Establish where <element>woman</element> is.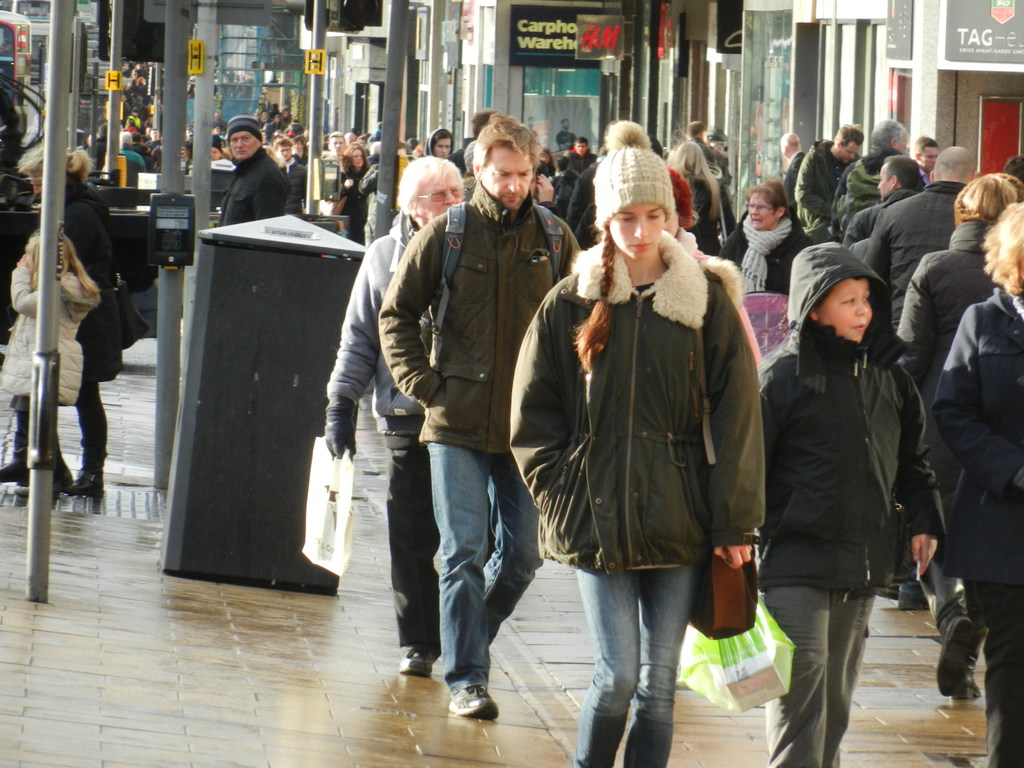
Established at <box>935,200,1023,767</box>.
